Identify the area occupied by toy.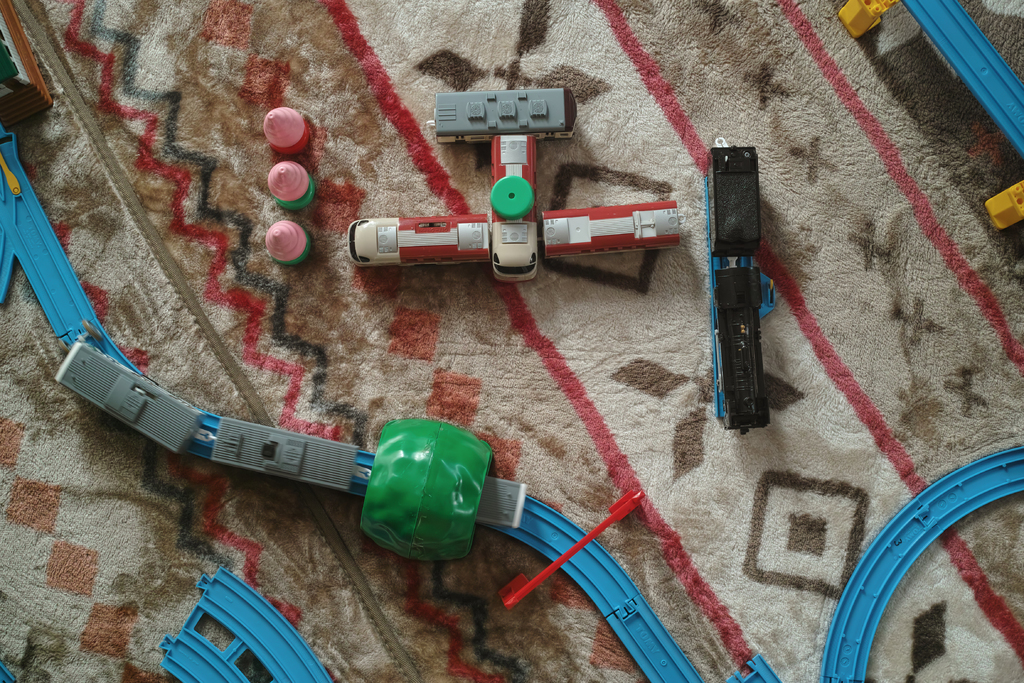
Area: box(434, 90, 576, 142).
